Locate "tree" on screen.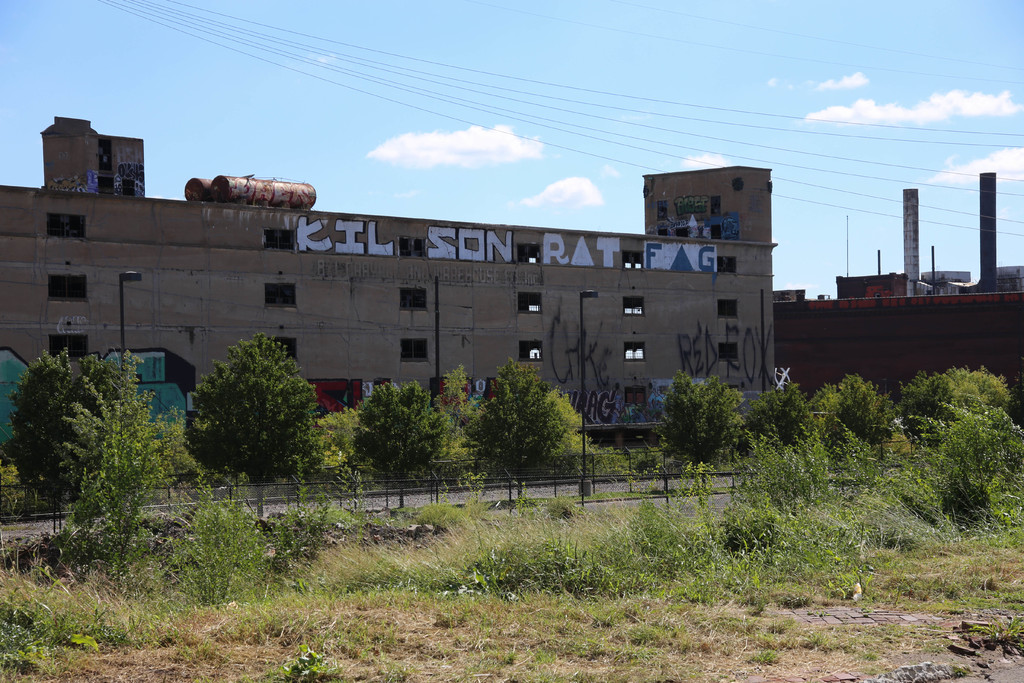
On screen at (657, 368, 753, 473).
